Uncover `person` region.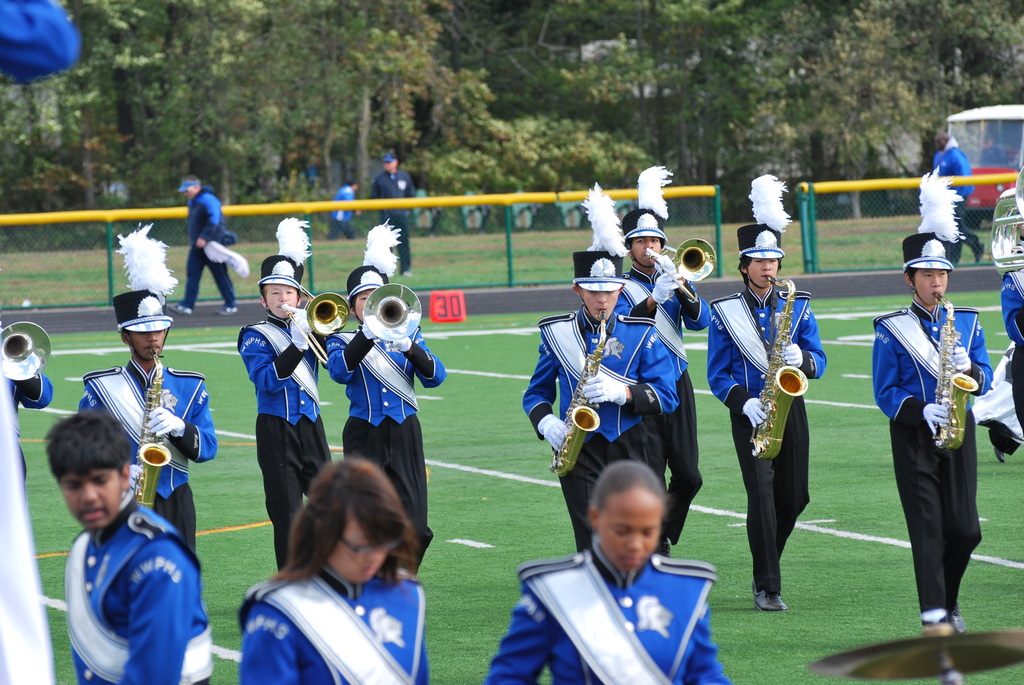
Uncovered: <box>354,151,419,276</box>.
